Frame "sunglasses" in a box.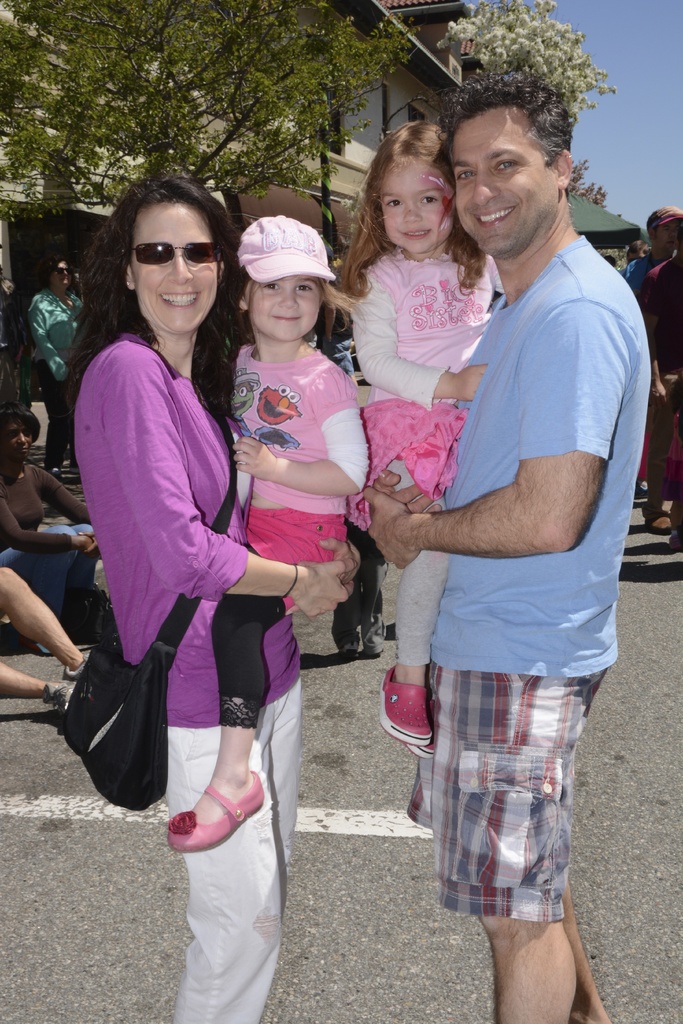
[left=54, top=266, right=77, bottom=276].
